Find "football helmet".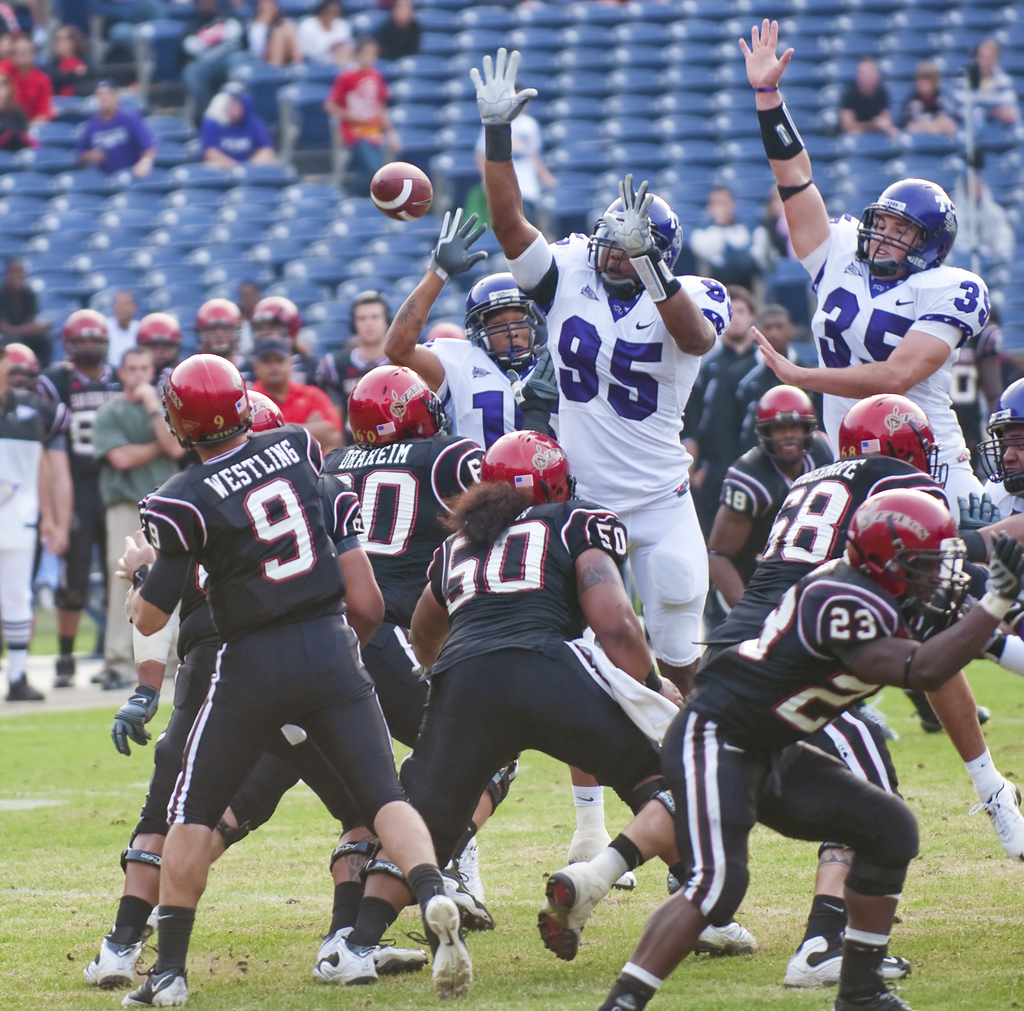
[x1=584, y1=189, x2=682, y2=299].
